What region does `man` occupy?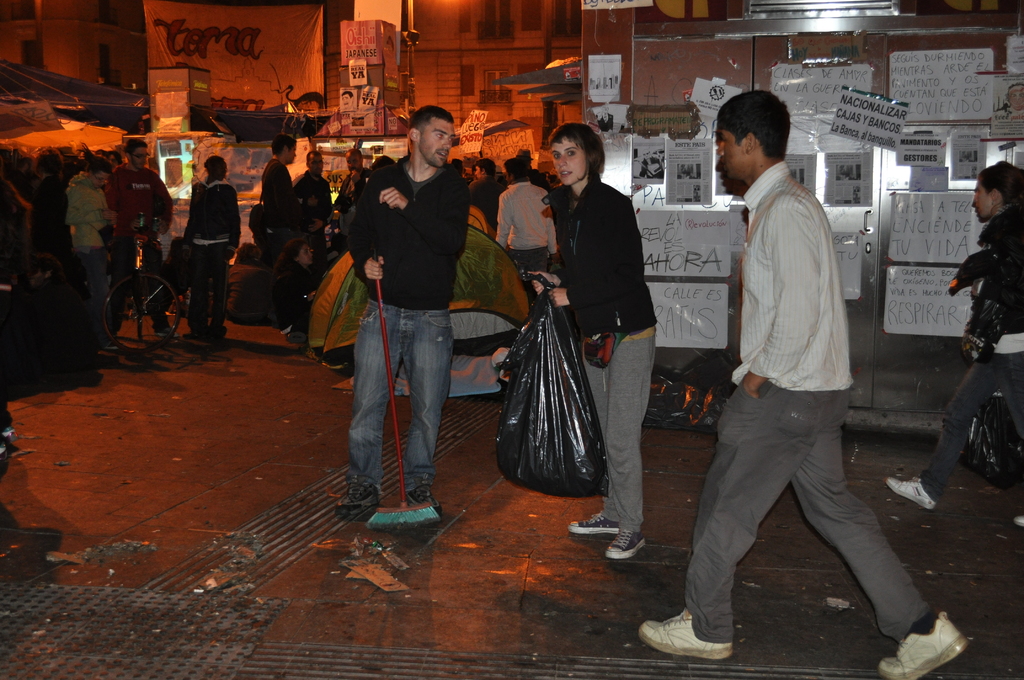
crop(259, 133, 301, 260).
